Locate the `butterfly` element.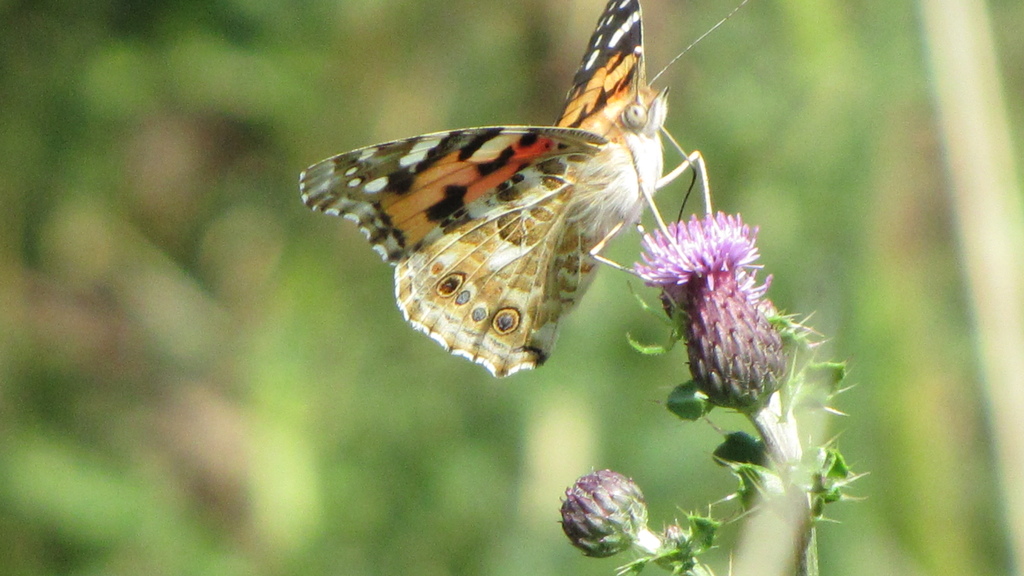
Element bbox: l=311, t=9, r=714, b=393.
